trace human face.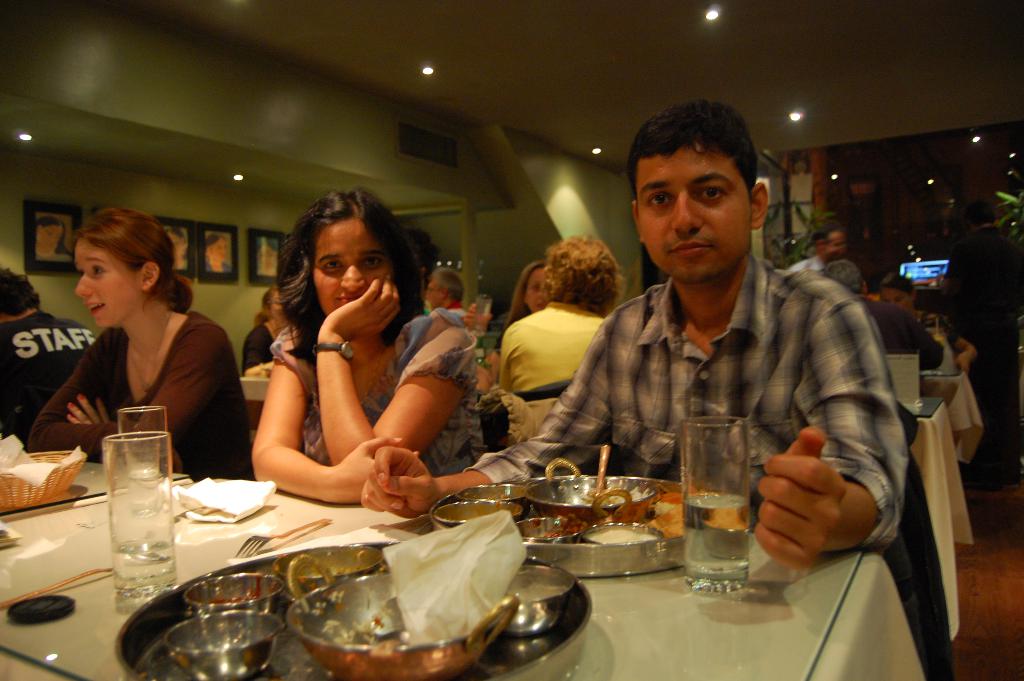
Traced to {"left": 630, "top": 138, "right": 746, "bottom": 286}.
